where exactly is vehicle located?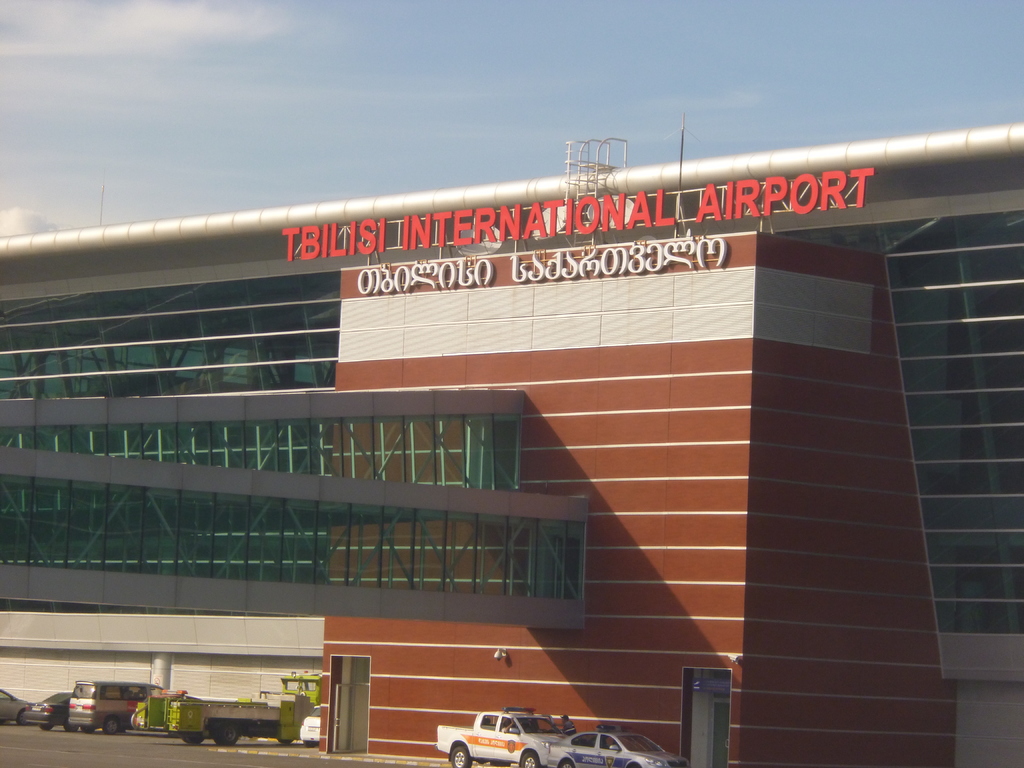
Its bounding box is detection(17, 696, 78, 733).
